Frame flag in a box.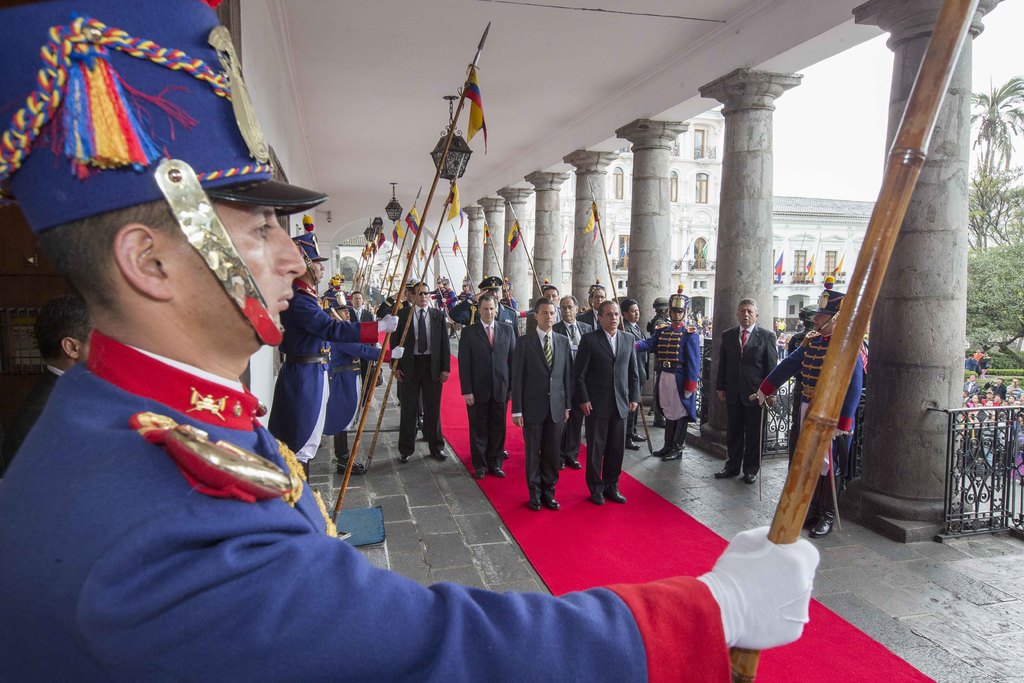
x1=415 y1=244 x2=426 y2=260.
